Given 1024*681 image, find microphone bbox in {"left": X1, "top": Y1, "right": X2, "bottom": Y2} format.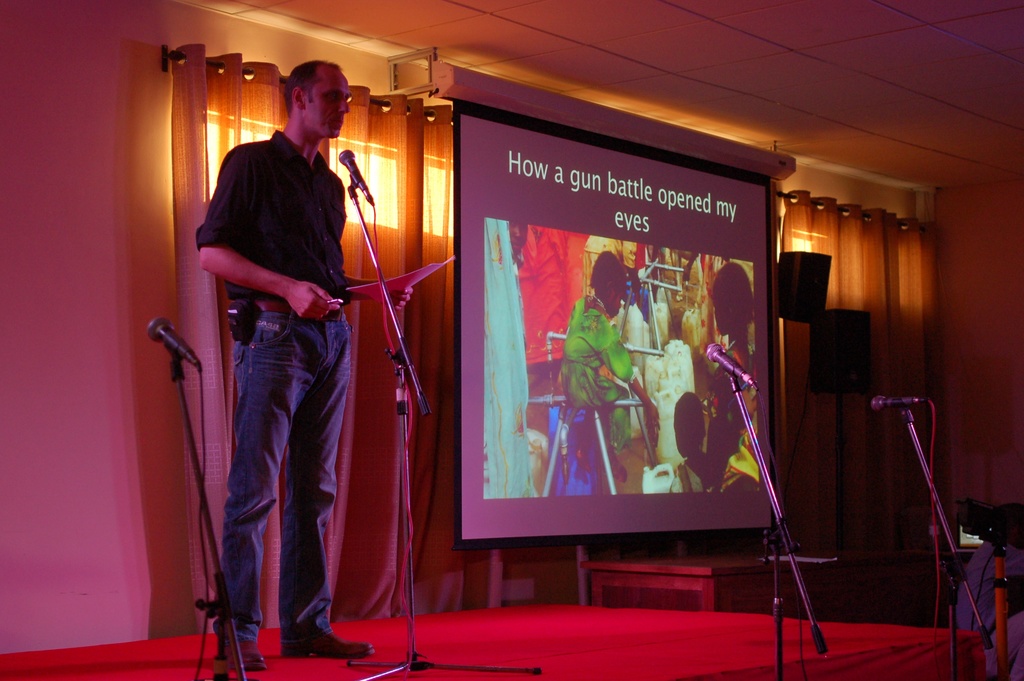
{"left": 144, "top": 319, "right": 203, "bottom": 372}.
